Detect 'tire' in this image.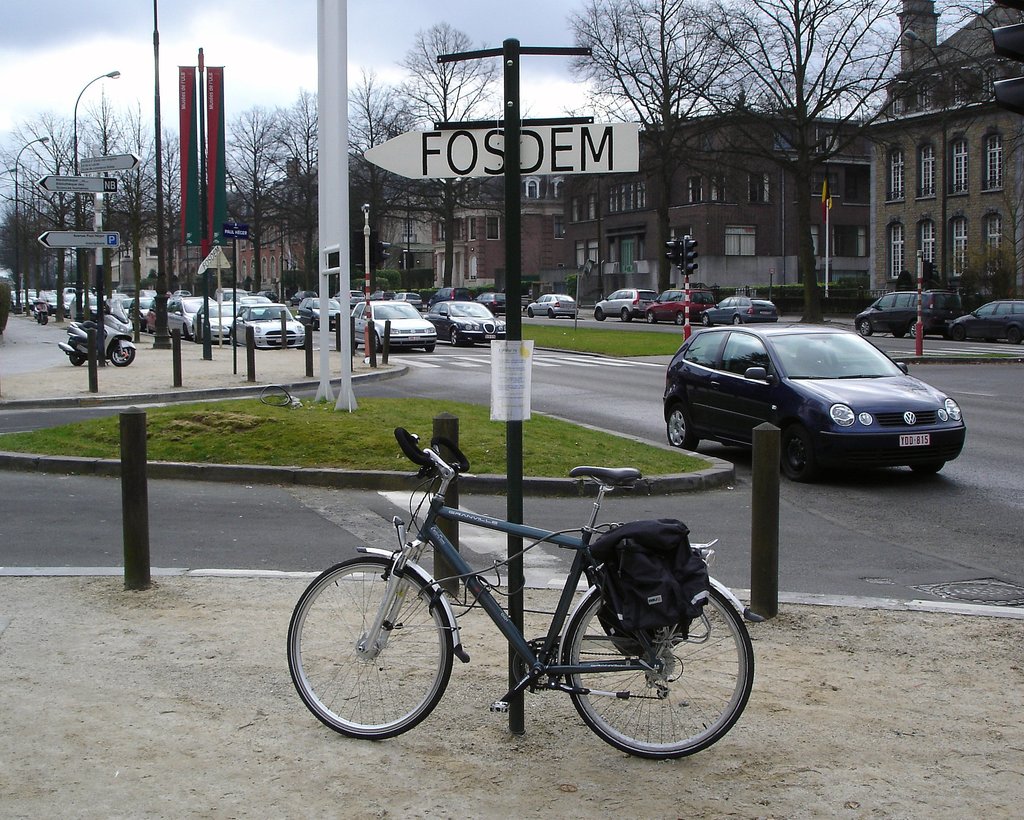
Detection: 703, 314, 709, 327.
